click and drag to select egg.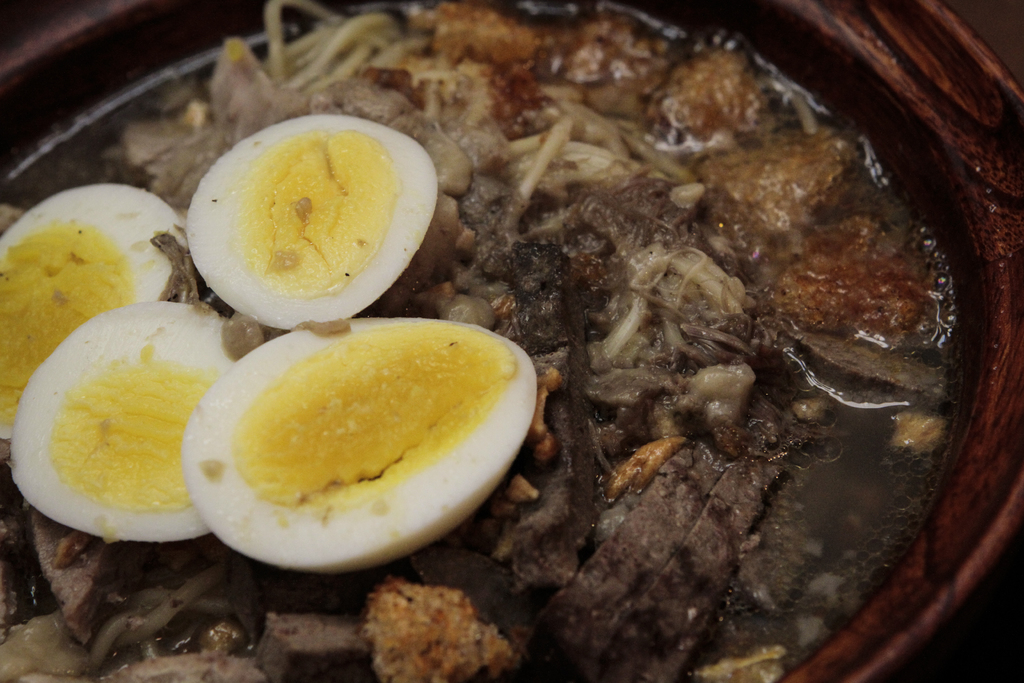
Selection: (179, 313, 538, 570).
